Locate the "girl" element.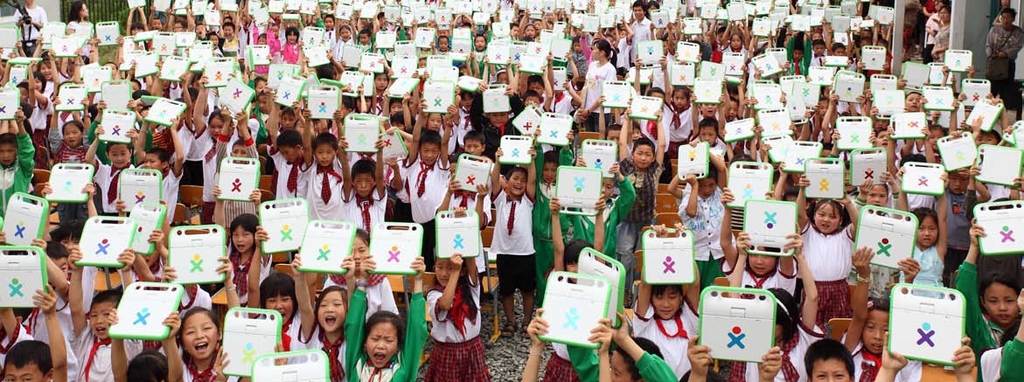
Element bbox: bbox=(840, 248, 921, 381).
